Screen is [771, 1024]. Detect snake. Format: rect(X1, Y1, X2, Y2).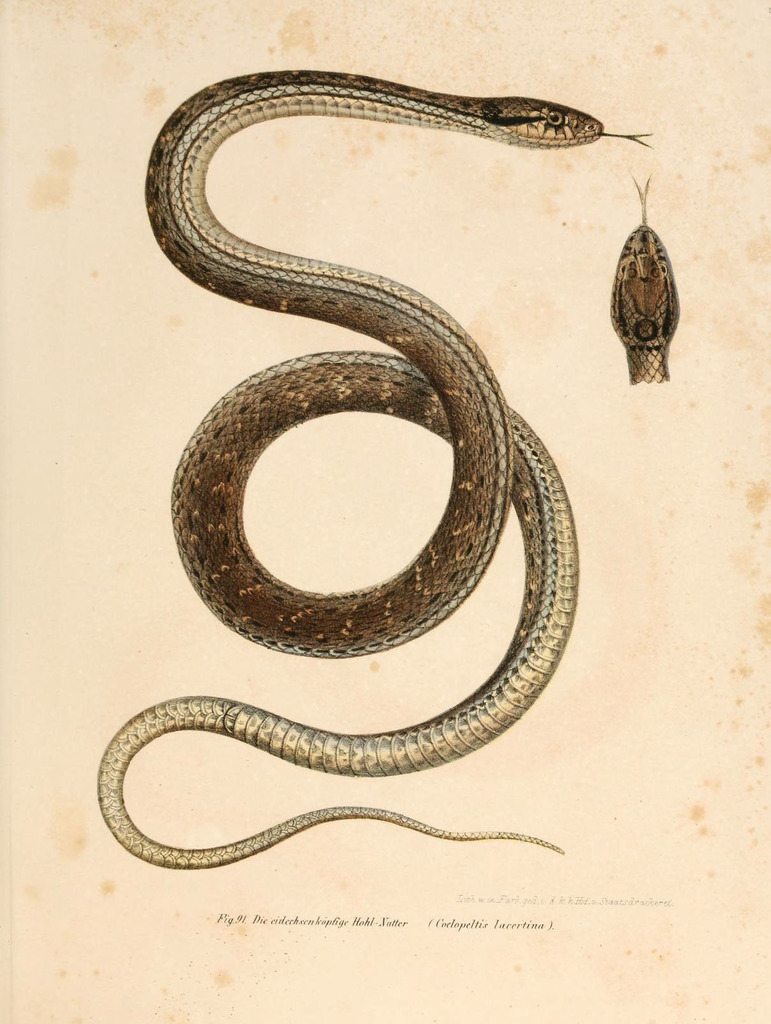
rect(93, 67, 655, 872).
